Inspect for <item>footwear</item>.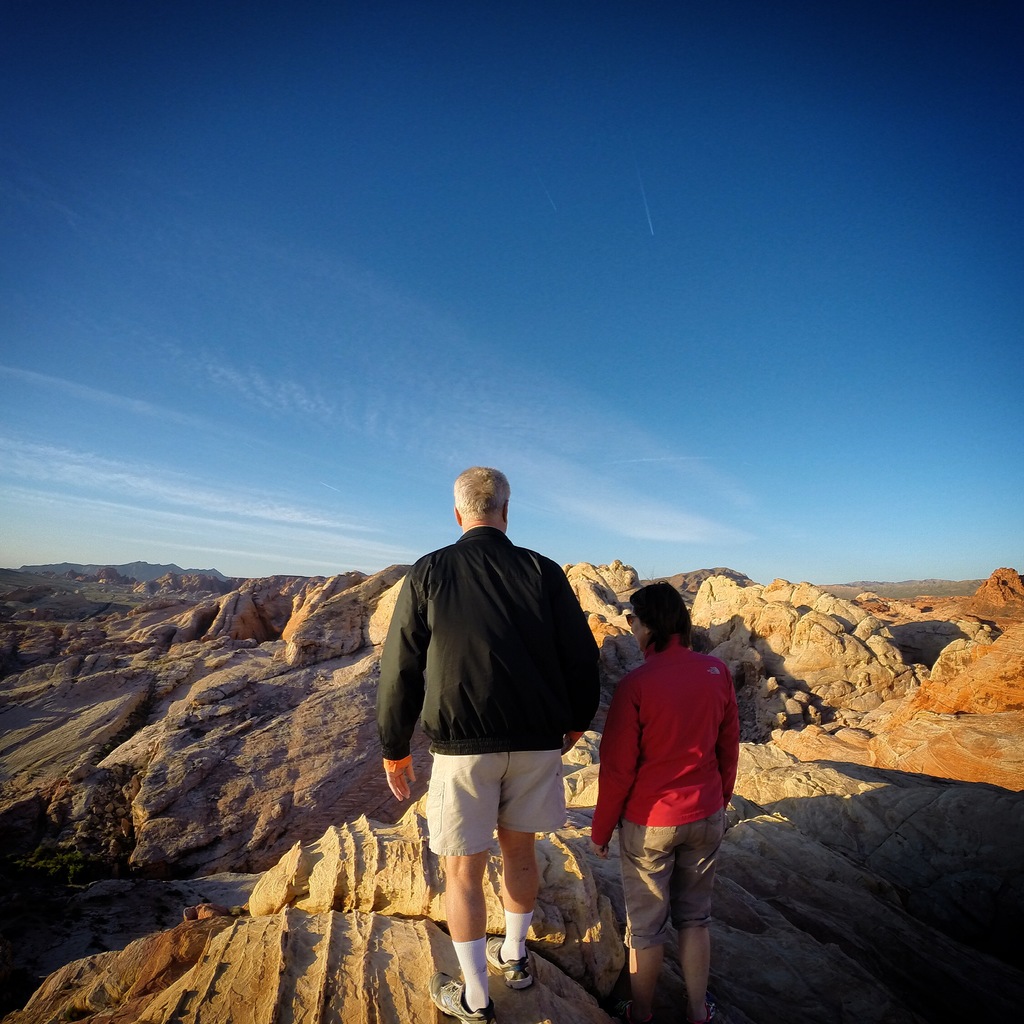
Inspection: {"left": 704, "top": 992, "right": 716, "bottom": 1023}.
